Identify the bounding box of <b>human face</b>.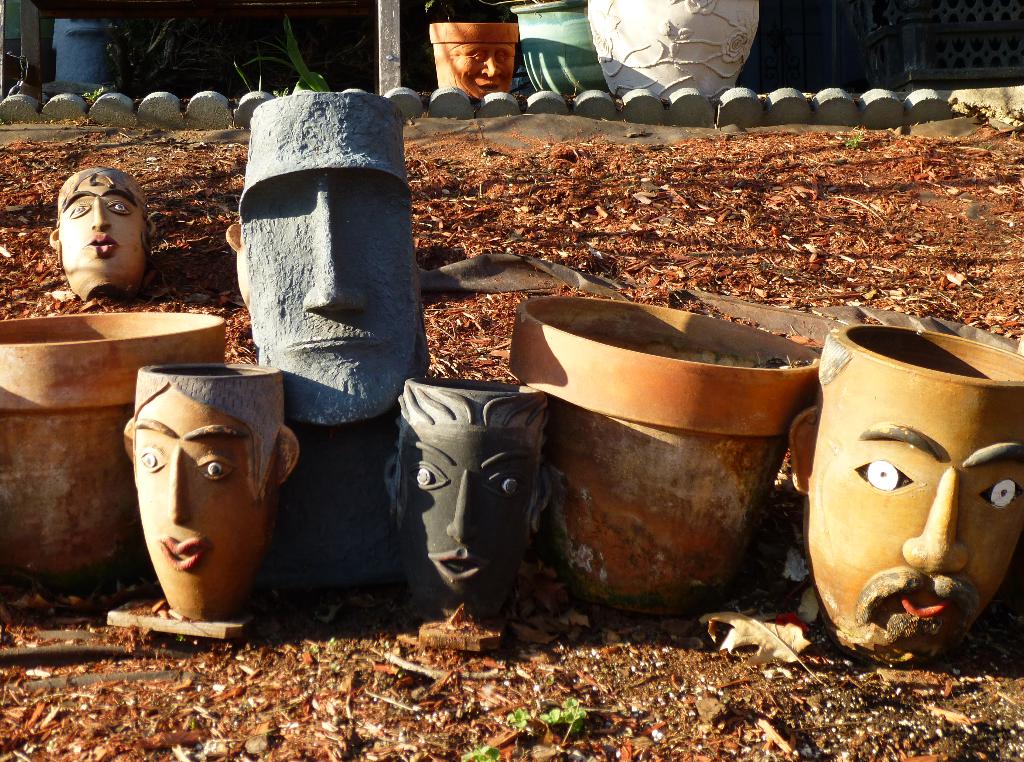
(61, 179, 134, 286).
